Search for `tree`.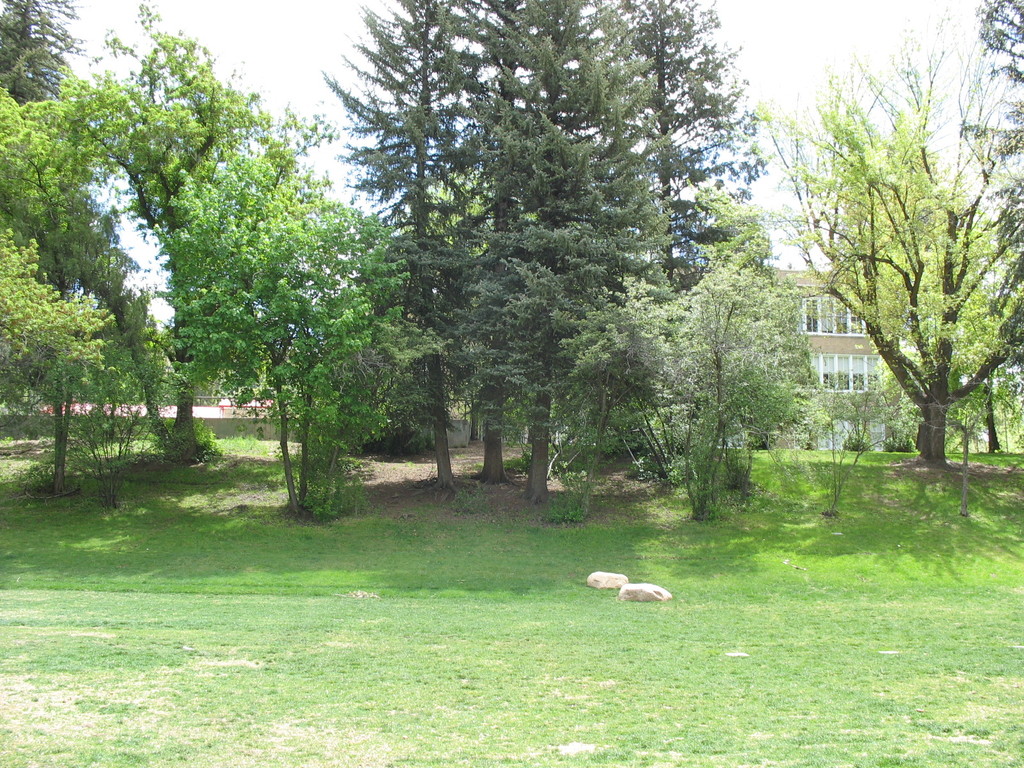
Found at 0,0,83,104.
